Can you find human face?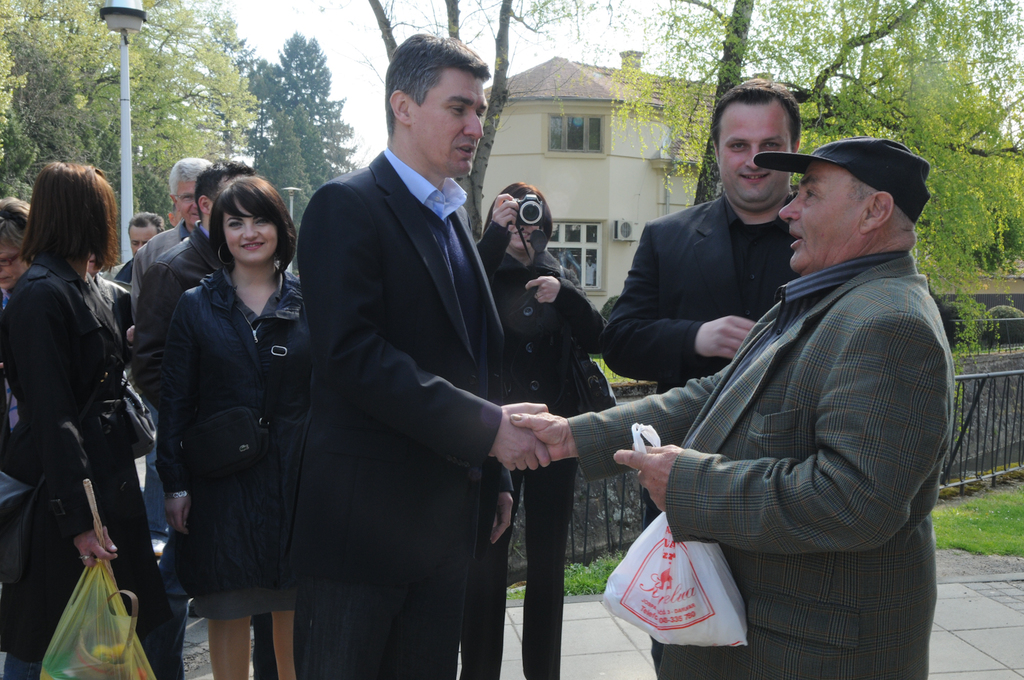
Yes, bounding box: bbox=(131, 222, 154, 251).
